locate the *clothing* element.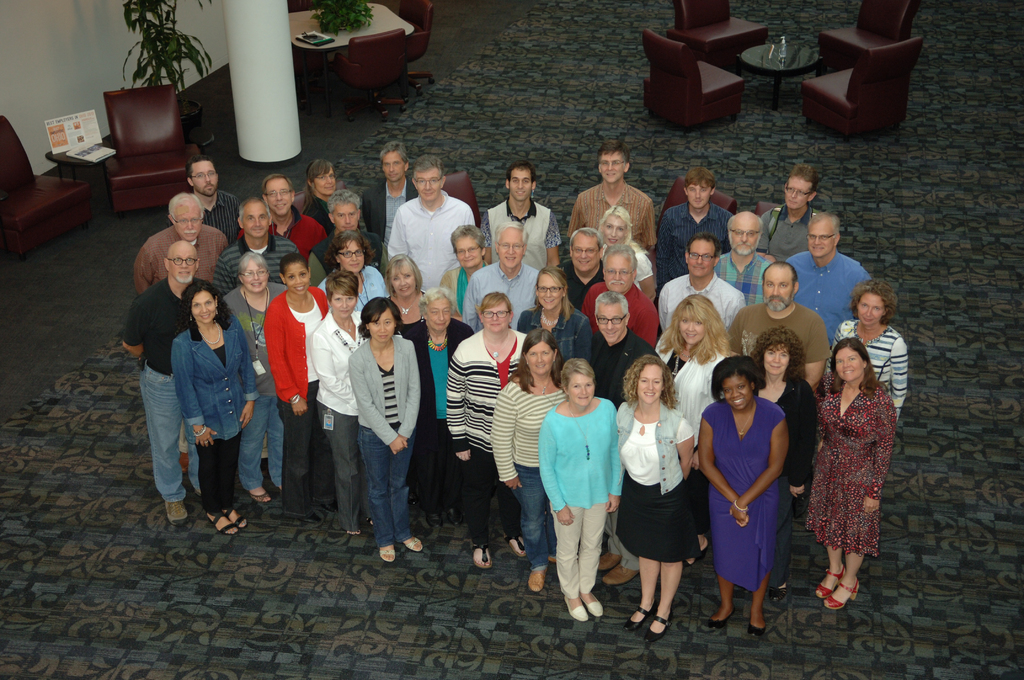
Element bbox: [x1=561, y1=257, x2=599, y2=302].
